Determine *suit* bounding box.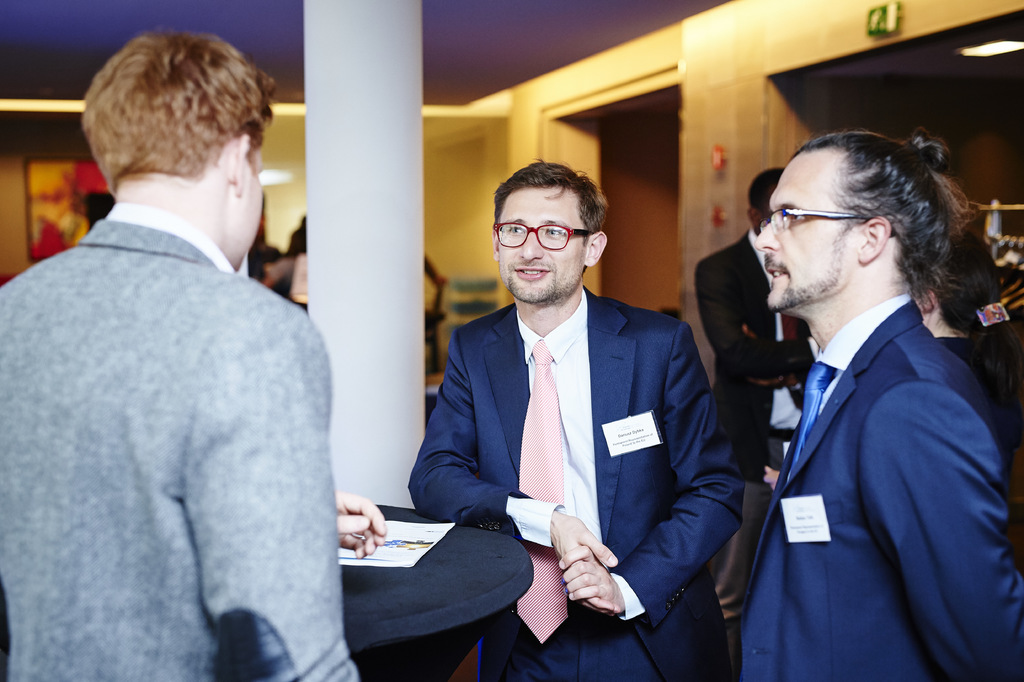
Determined: 0,201,360,681.
